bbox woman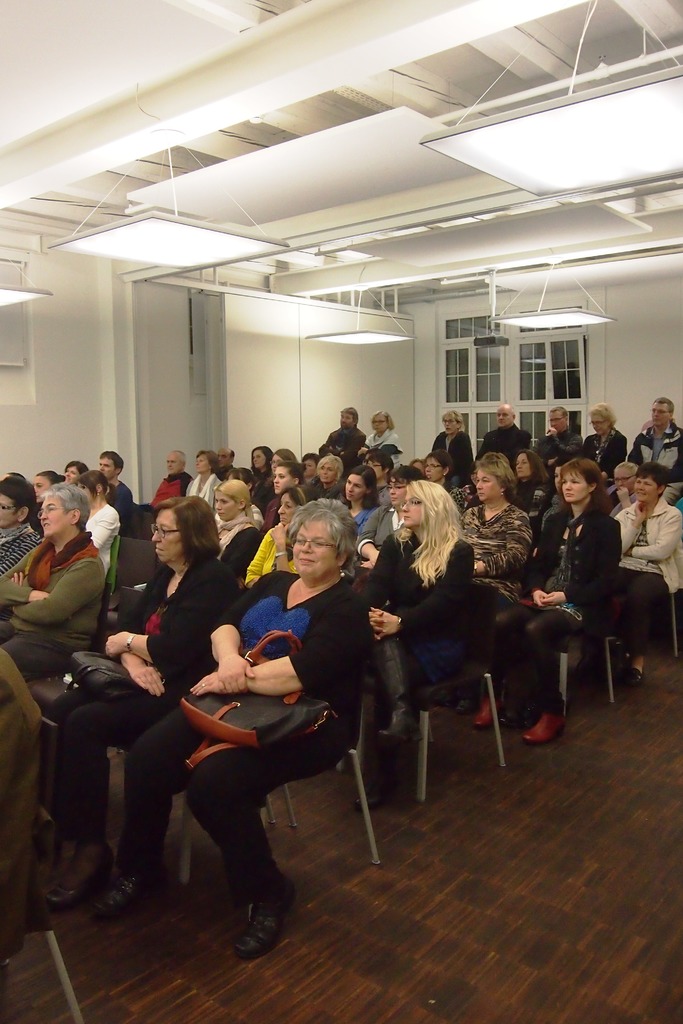
<box>470,451,619,743</box>
